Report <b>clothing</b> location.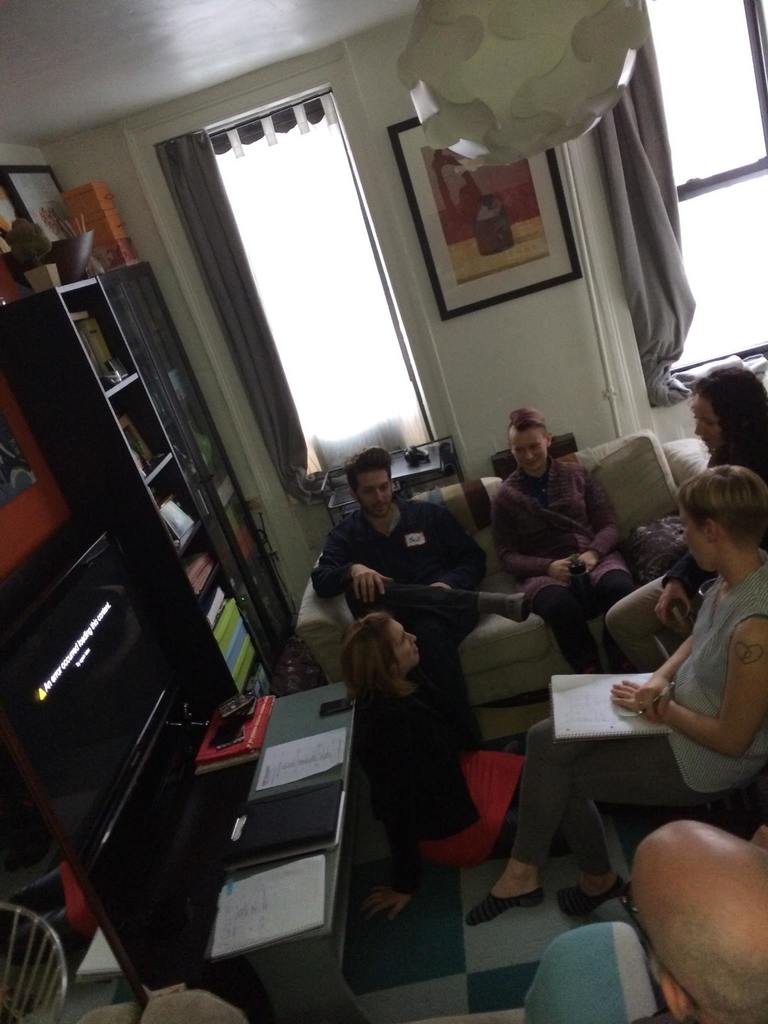
Report: select_region(483, 449, 621, 684).
